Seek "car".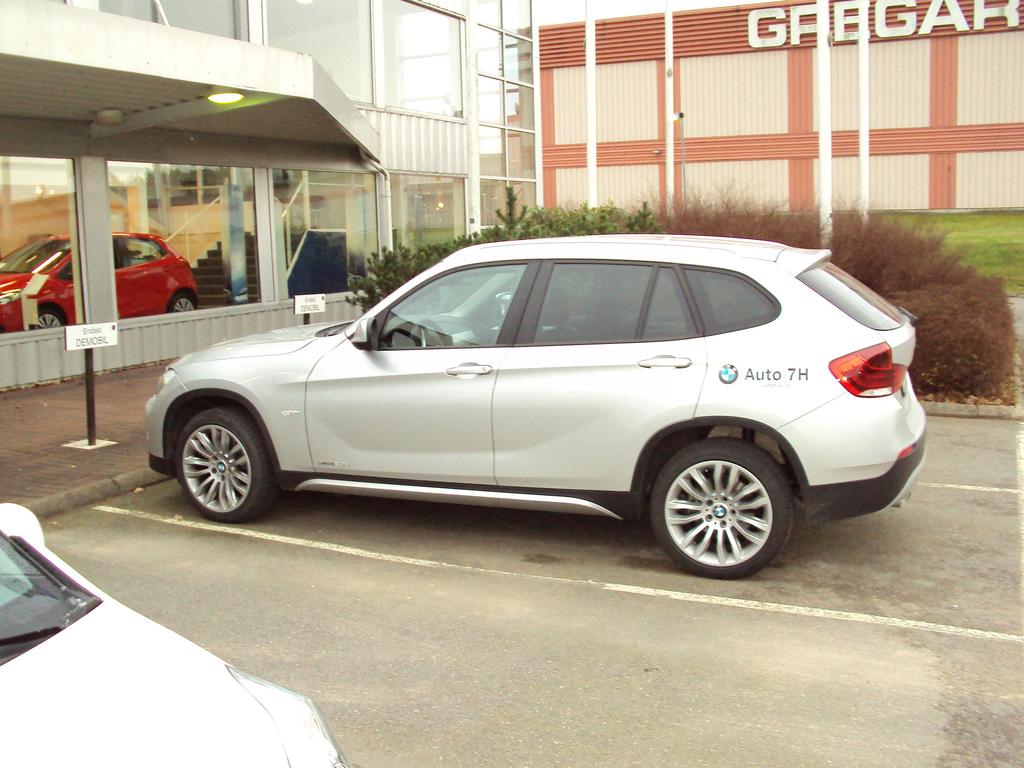
0:498:349:767.
